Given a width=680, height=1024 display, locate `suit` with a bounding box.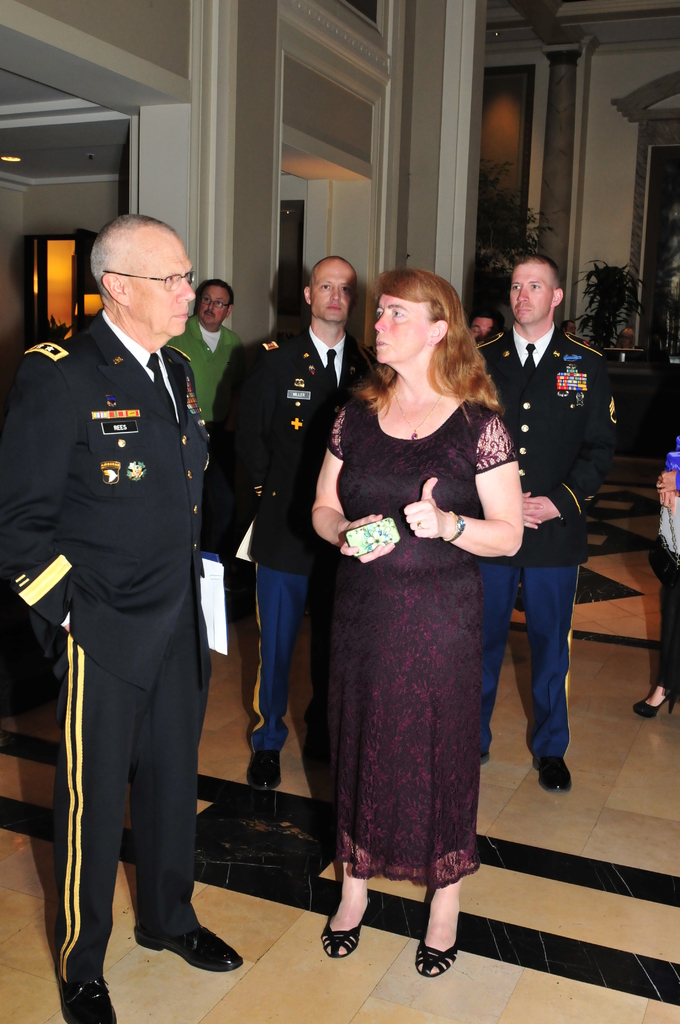
Located: <box>0,301,217,984</box>.
